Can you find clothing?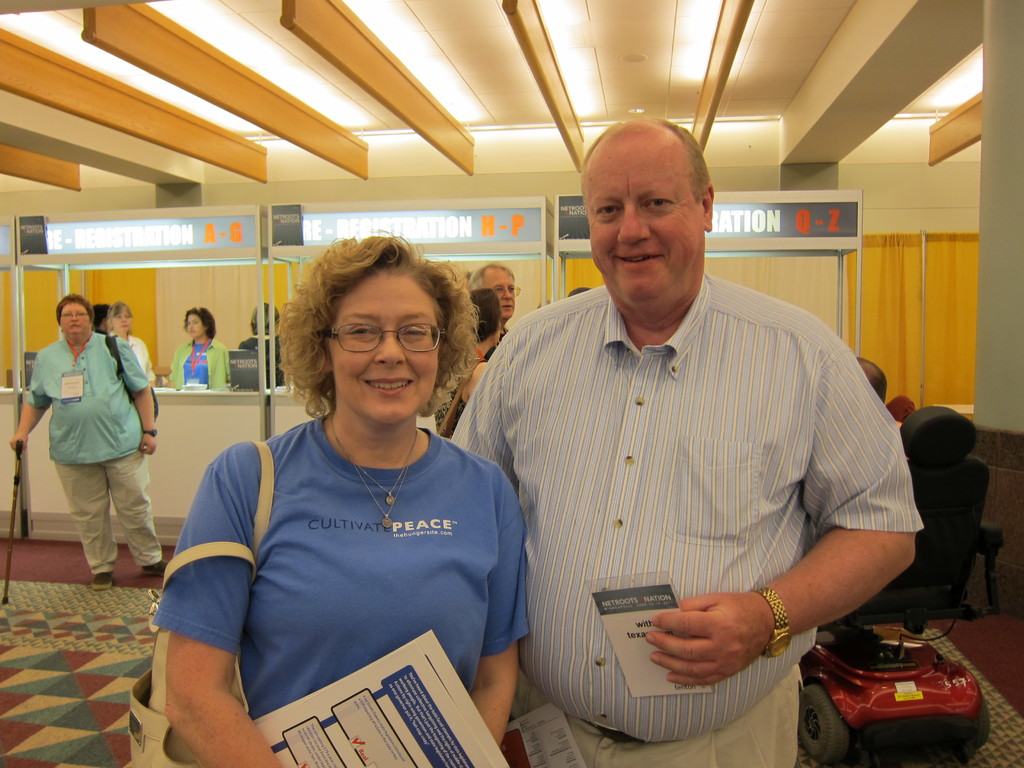
Yes, bounding box: locate(157, 415, 530, 716).
